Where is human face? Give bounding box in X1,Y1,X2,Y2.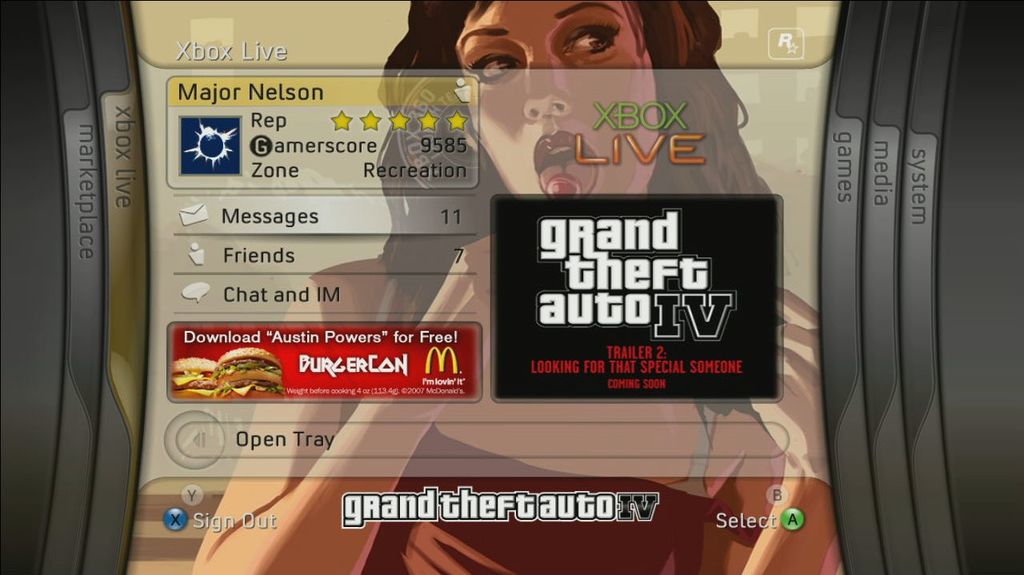
454,0,655,197.
